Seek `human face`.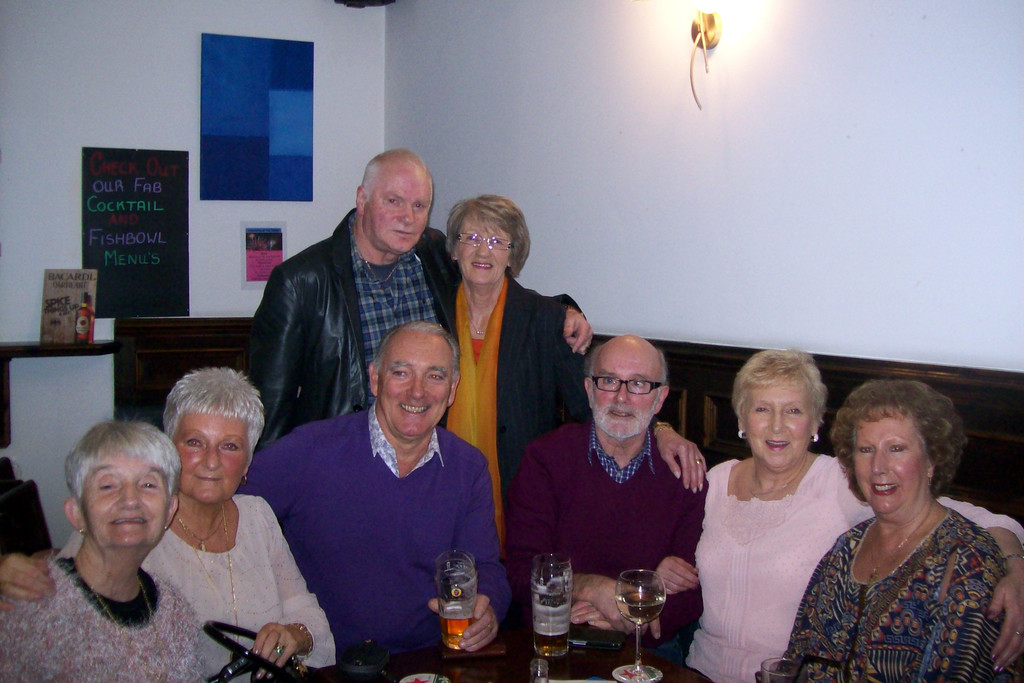
{"x1": 361, "y1": 163, "x2": 433, "y2": 252}.
